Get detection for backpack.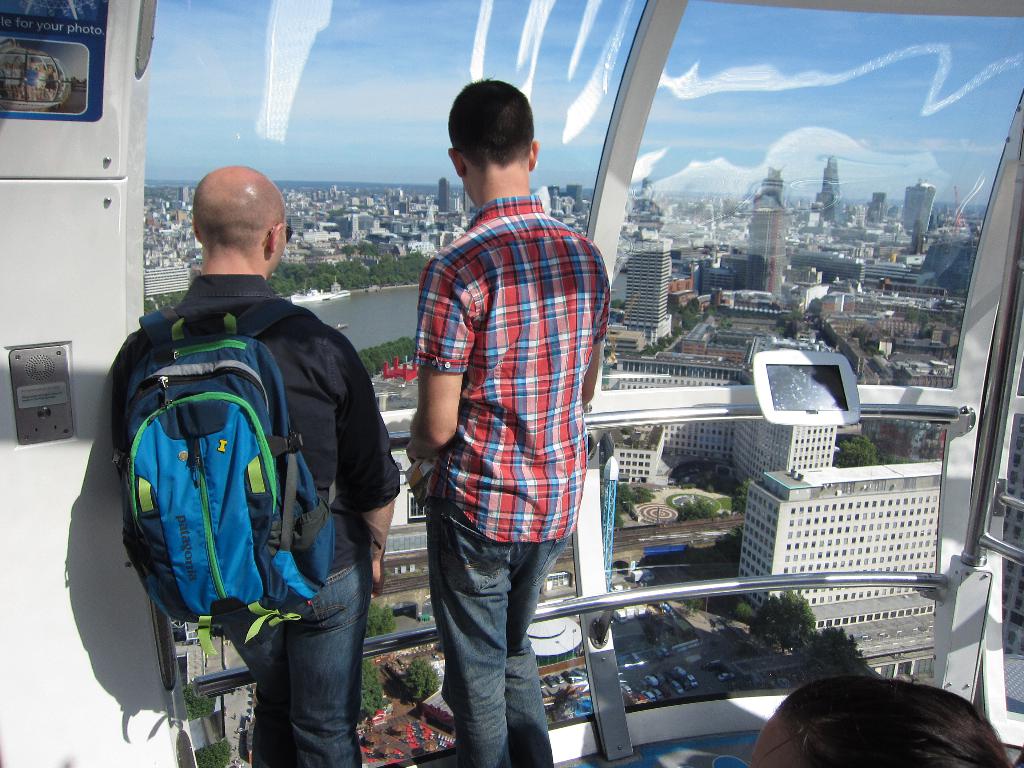
Detection: (91,294,365,670).
